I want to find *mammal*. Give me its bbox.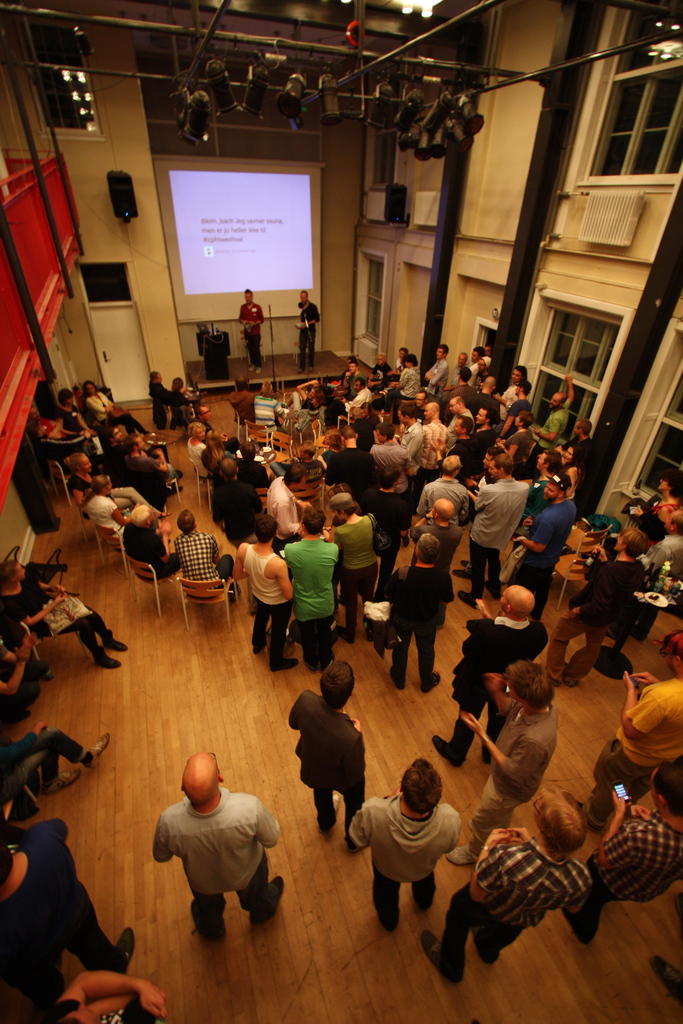
x1=265 y1=460 x2=308 y2=536.
